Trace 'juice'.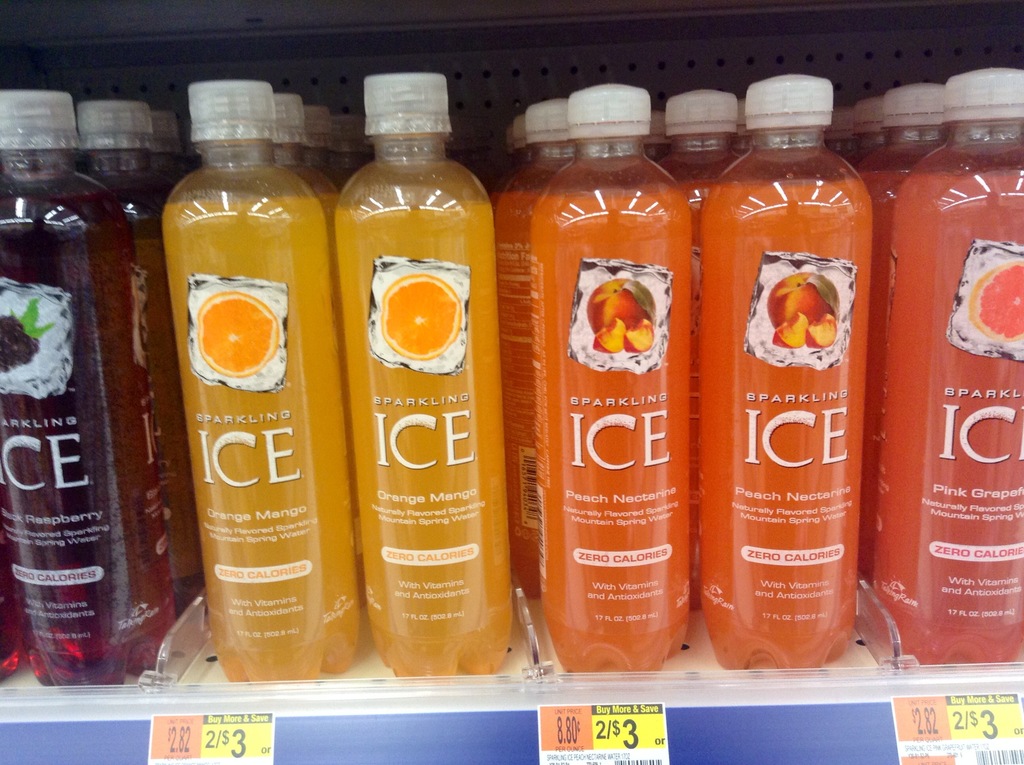
Traced to 525,188,689,675.
